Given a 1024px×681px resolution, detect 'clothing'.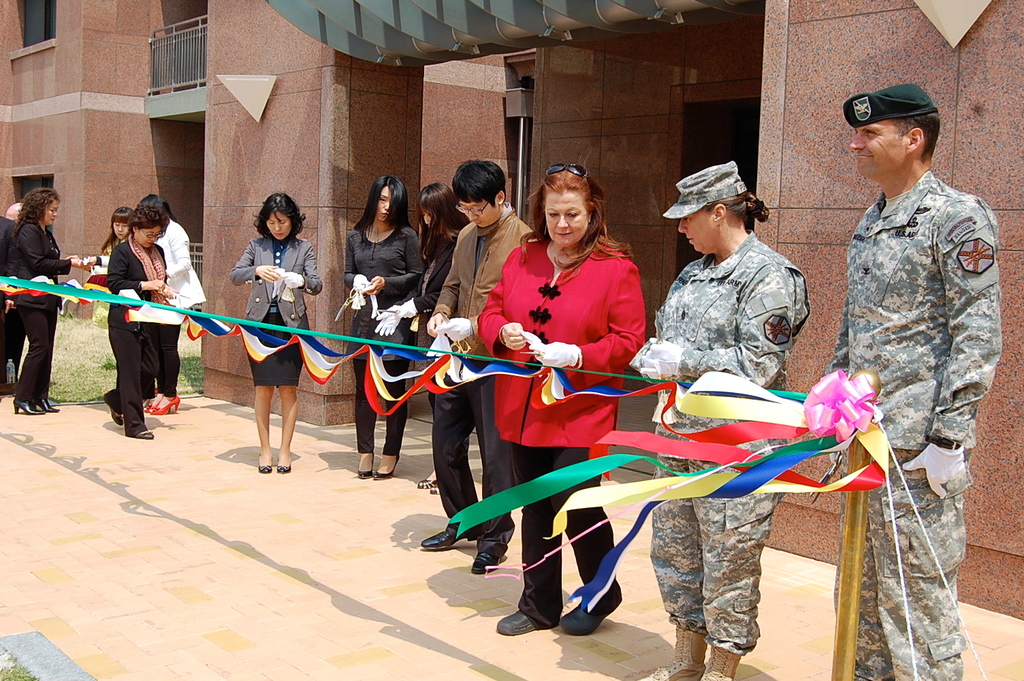
pyautogui.locateOnScreen(342, 225, 424, 458).
